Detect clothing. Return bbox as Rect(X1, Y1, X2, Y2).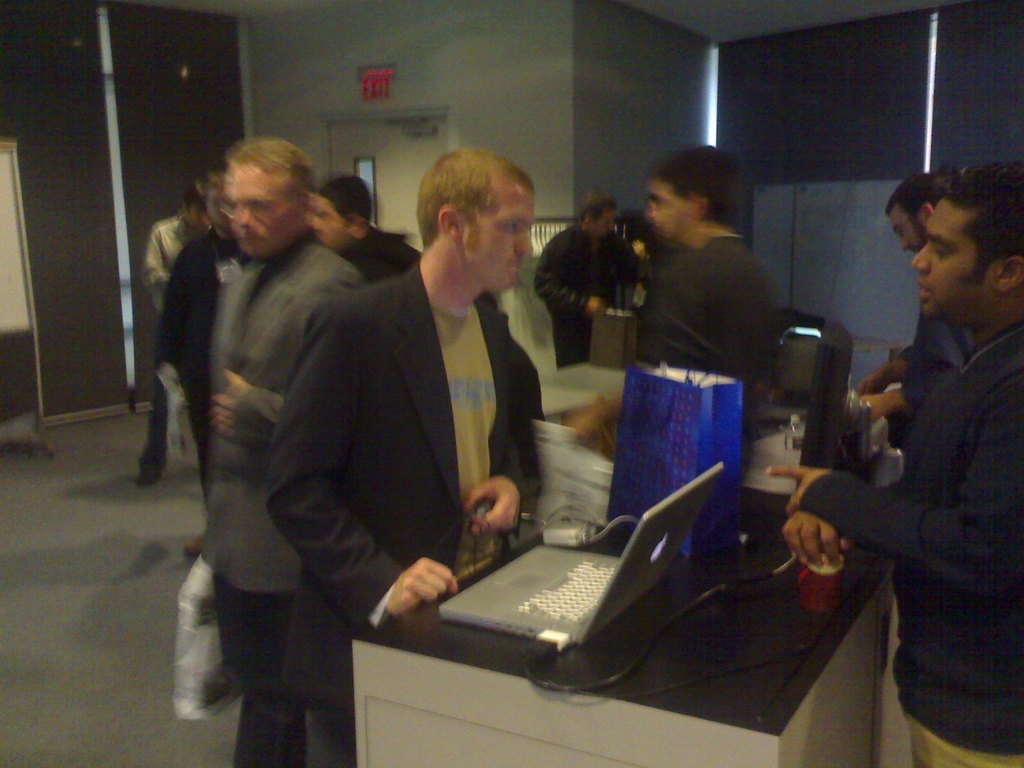
Rect(268, 259, 549, 767).
